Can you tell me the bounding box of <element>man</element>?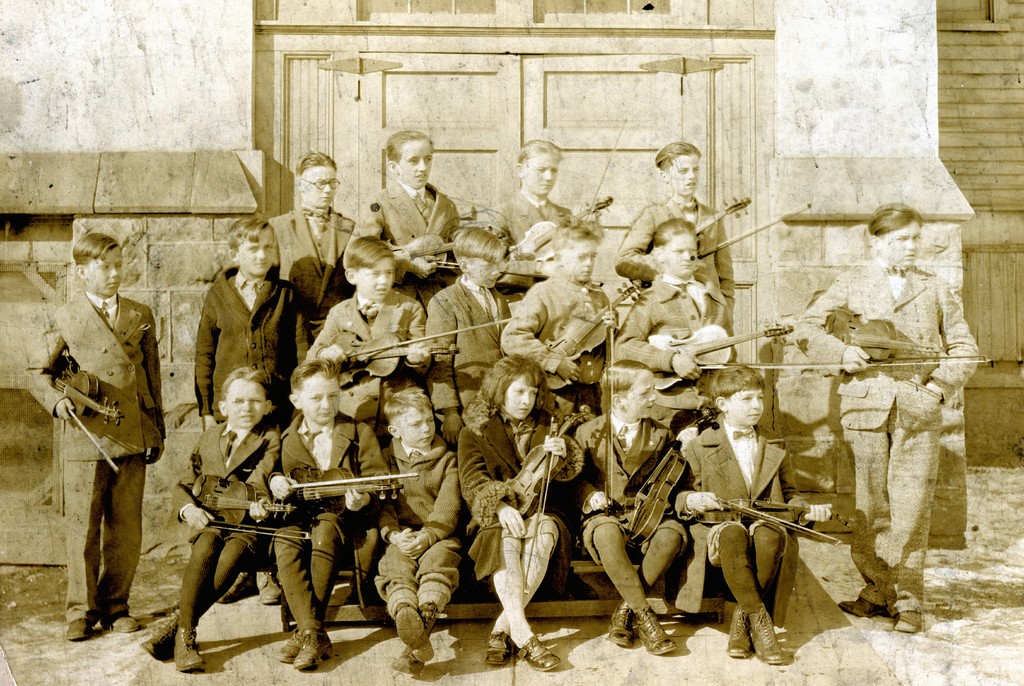
x1=487 y1=136 x2=578 y2=288.
